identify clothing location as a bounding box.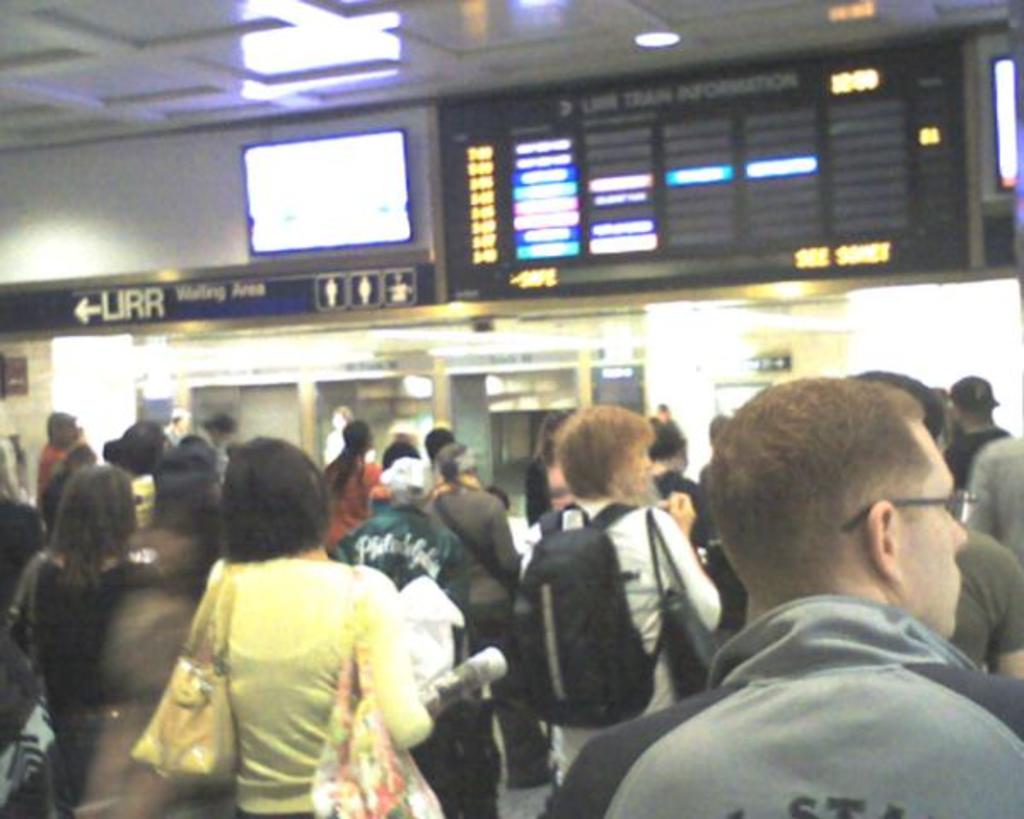
(966,442,1022,556).
